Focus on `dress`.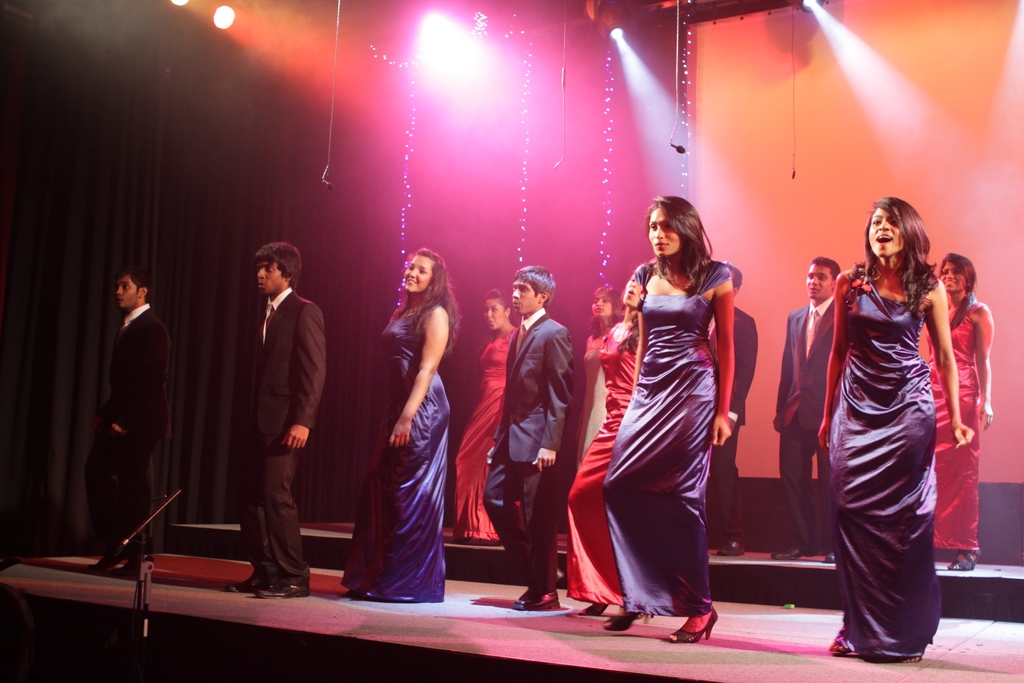
Focused at pyautogui.locateOnScreen(936, 302, 982, 550).
